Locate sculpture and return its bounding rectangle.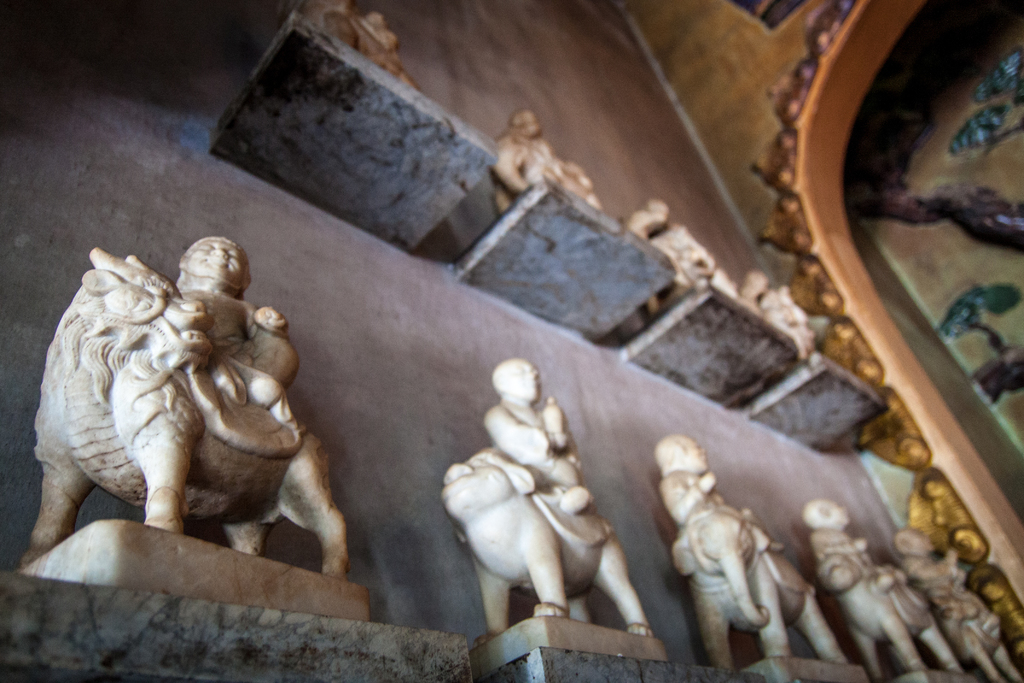
pyautogui.locateOnScreen(616, 194, 737, 324).
